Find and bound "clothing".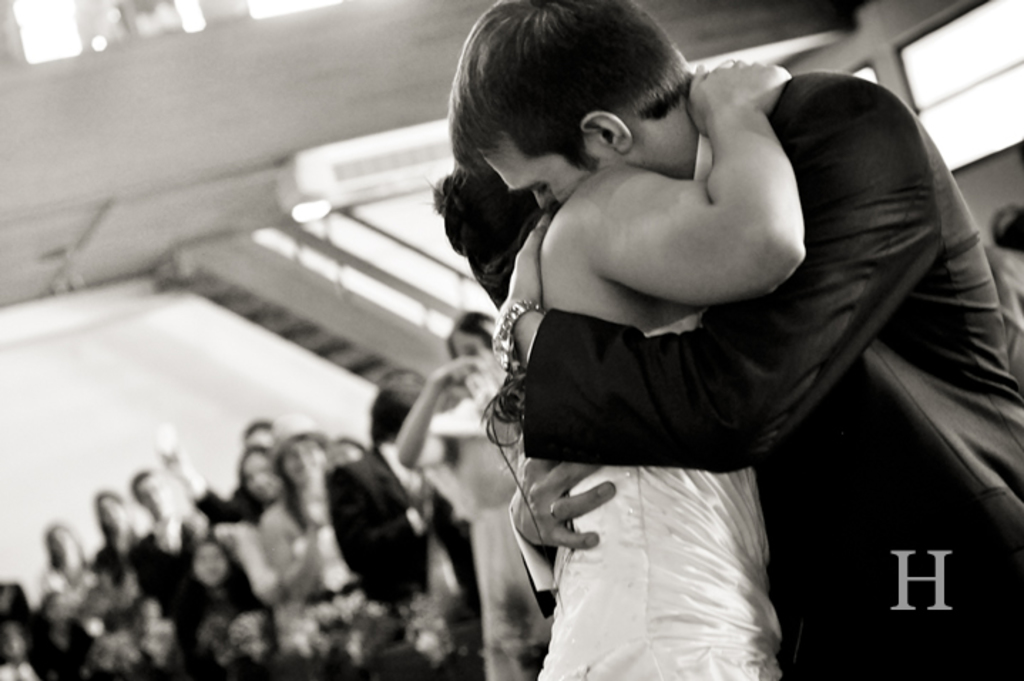
Bound: locate(528, 306, 788, 680).
